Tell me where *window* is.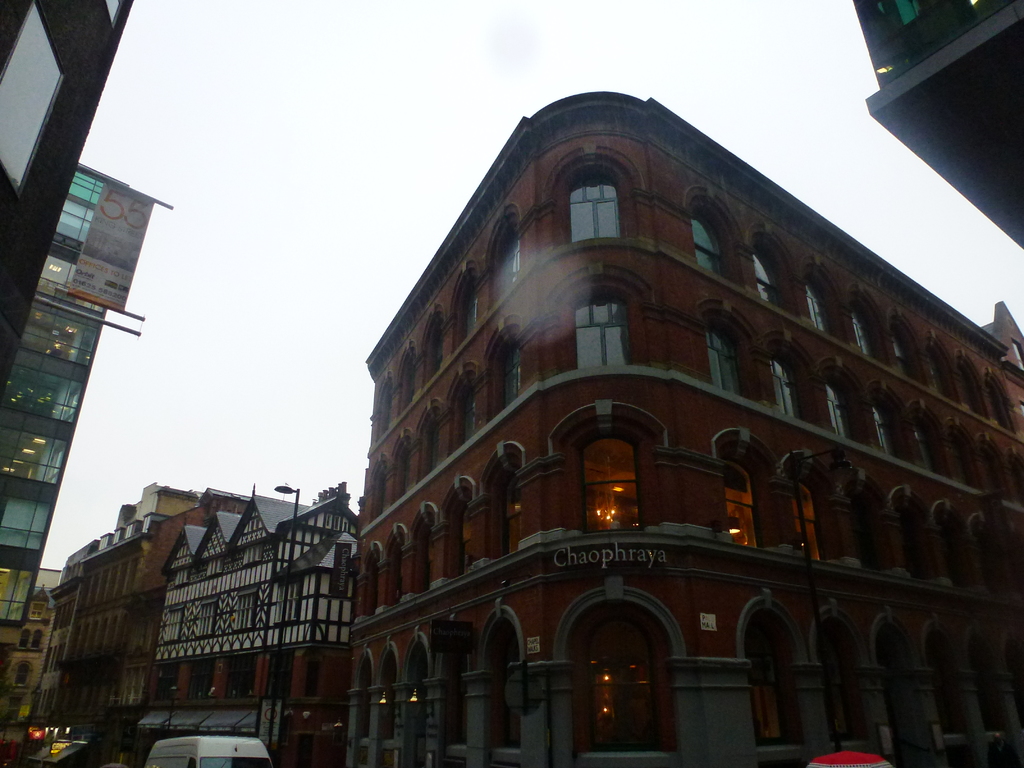
*window* is at x1=575, y1=430, x2=649, y2=545.
